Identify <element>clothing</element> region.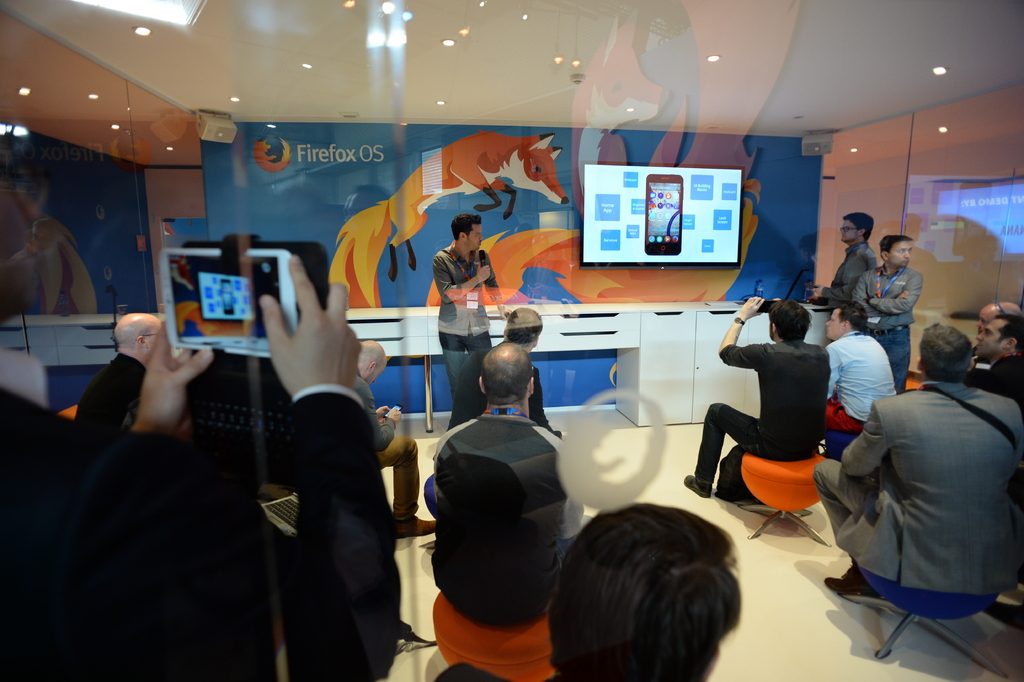
Region: left=824, top=329, right=888, bottom=452.
